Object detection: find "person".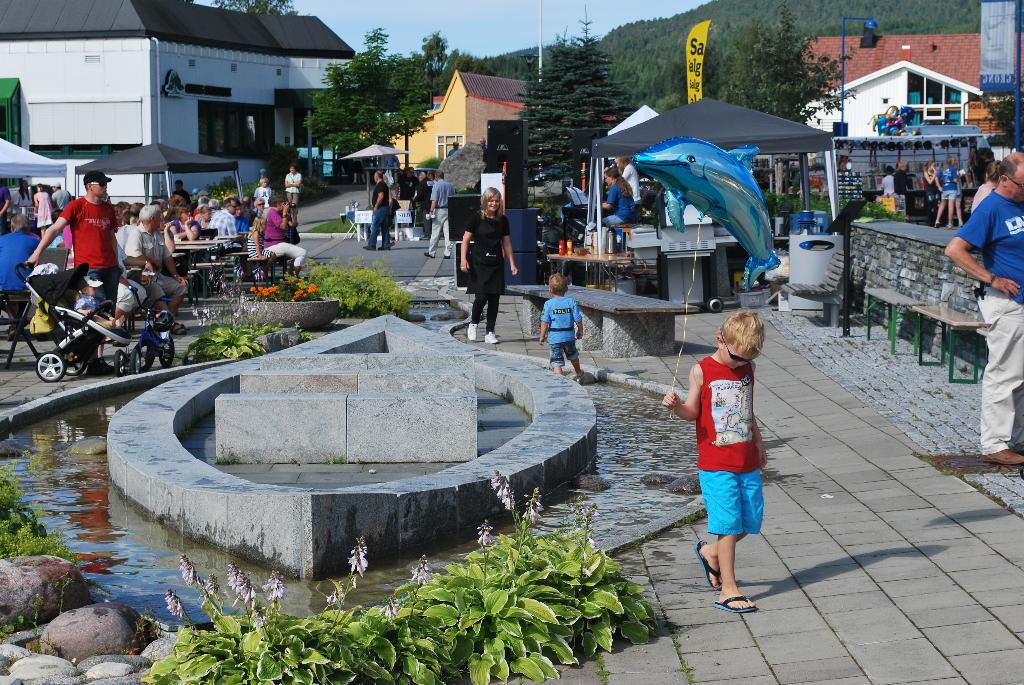
25/169/121/300.
